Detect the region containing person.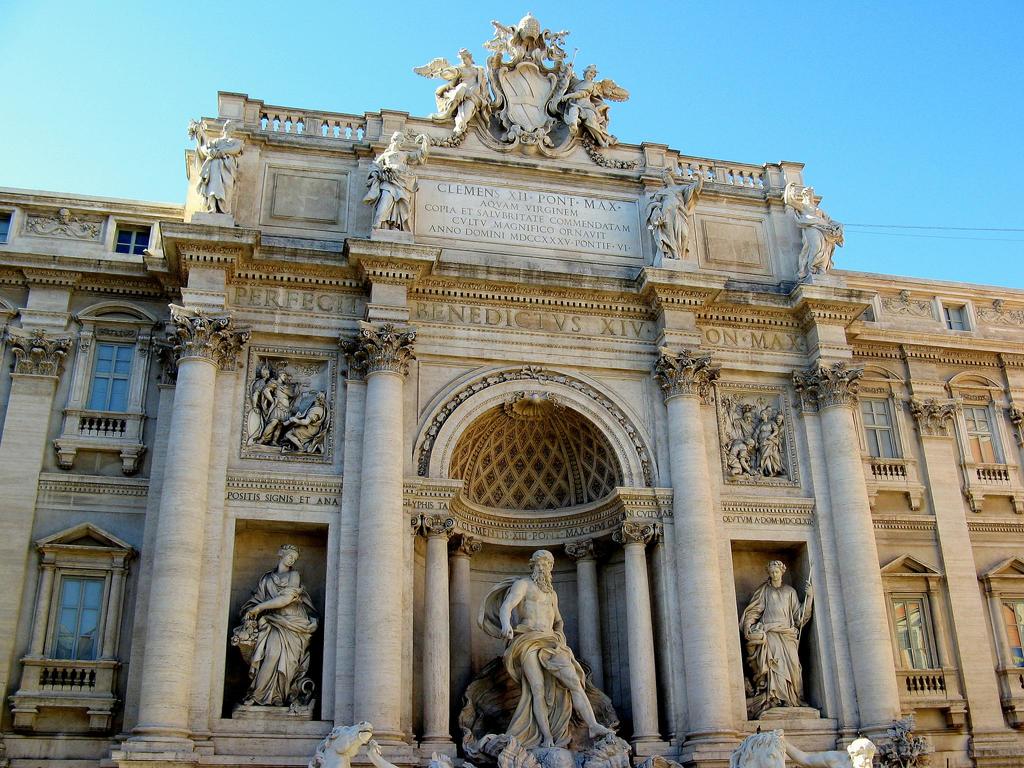
Rect(564, 61, 609, 142).
